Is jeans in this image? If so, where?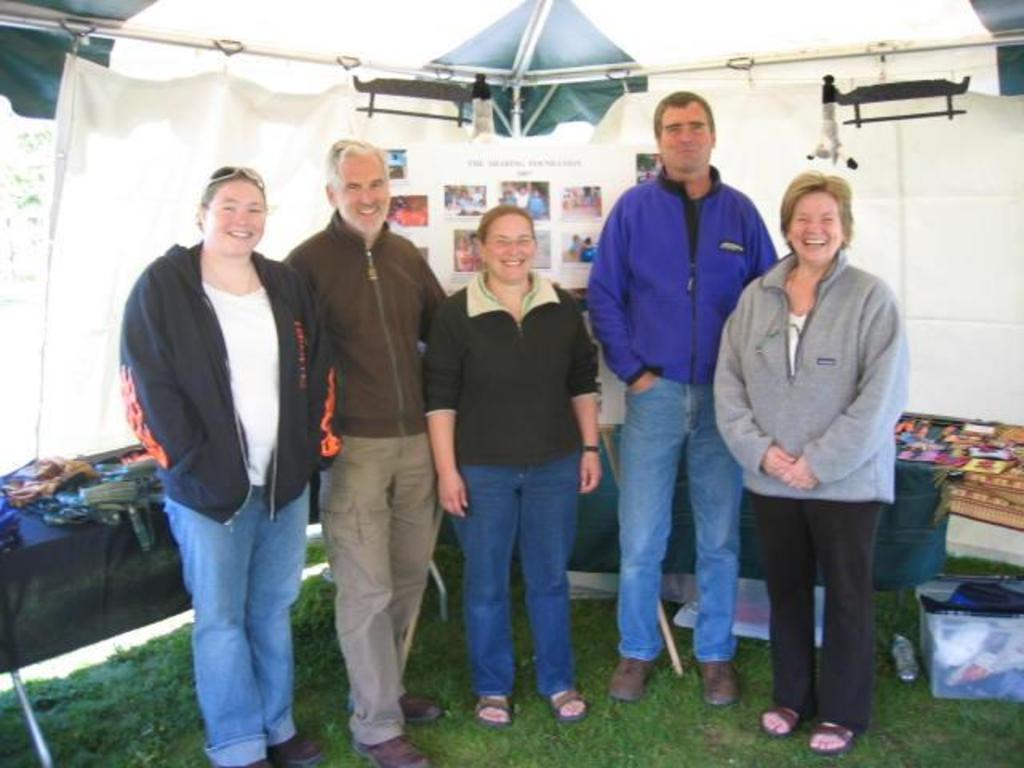
Yes, at x1=622, y1=374, x2=738, y2=661.
